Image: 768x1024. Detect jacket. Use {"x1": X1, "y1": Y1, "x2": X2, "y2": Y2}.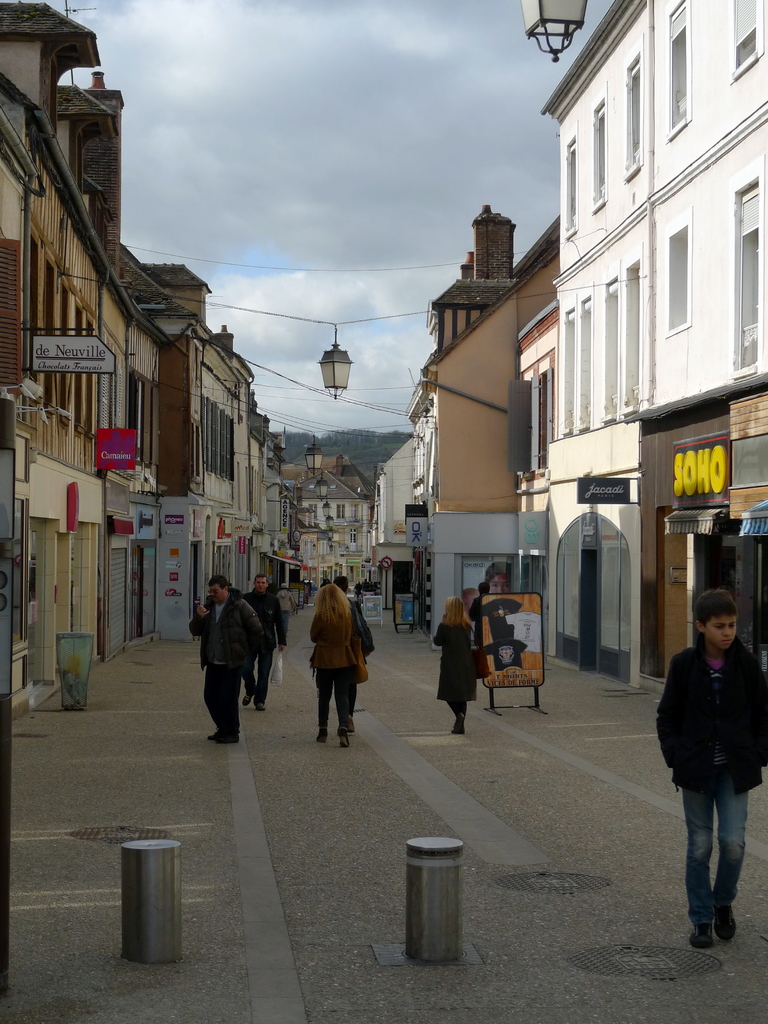
{"x1": 429, "y1": 621, "x2": 476, "y2": 704}.
